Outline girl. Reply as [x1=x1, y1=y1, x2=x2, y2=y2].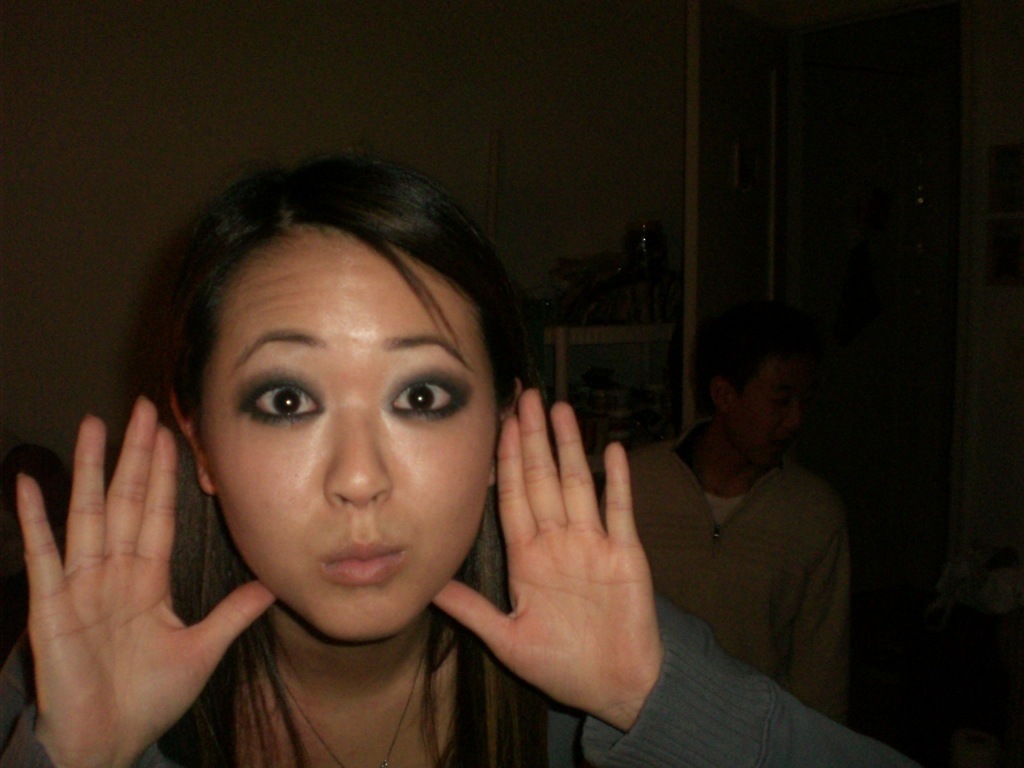
[x1=0, y1=142, x2=920, y2=767].
